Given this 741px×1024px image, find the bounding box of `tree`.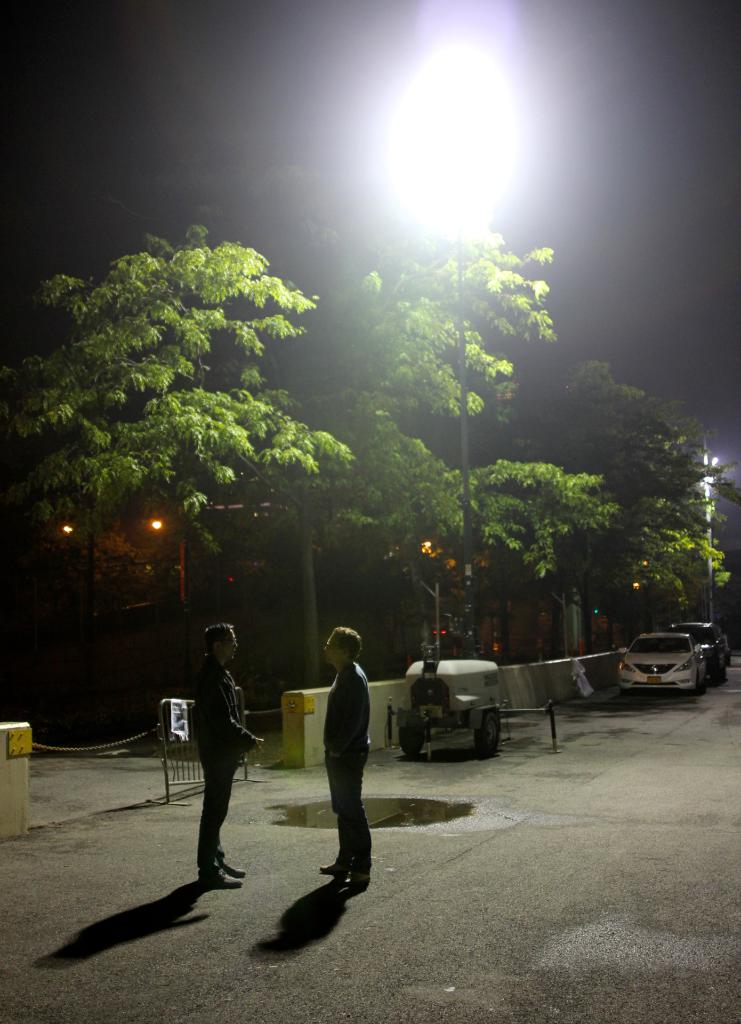
(left=0, top=225, right=356, bottom=561).
